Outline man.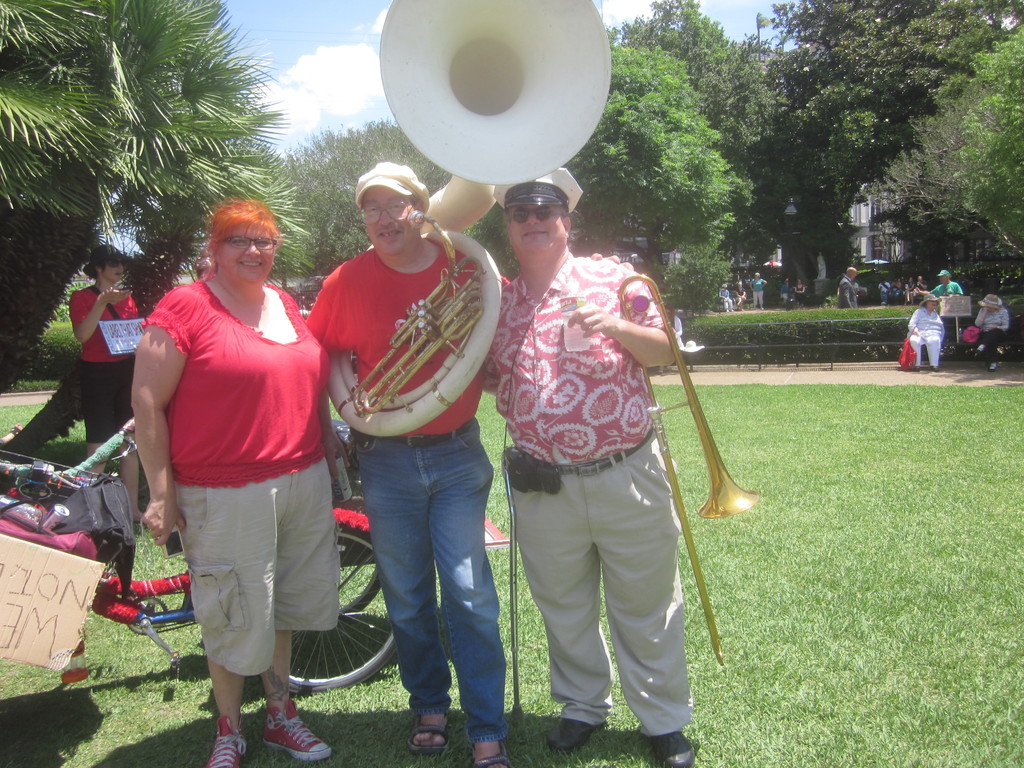
Outline: 836,264,858,306.
